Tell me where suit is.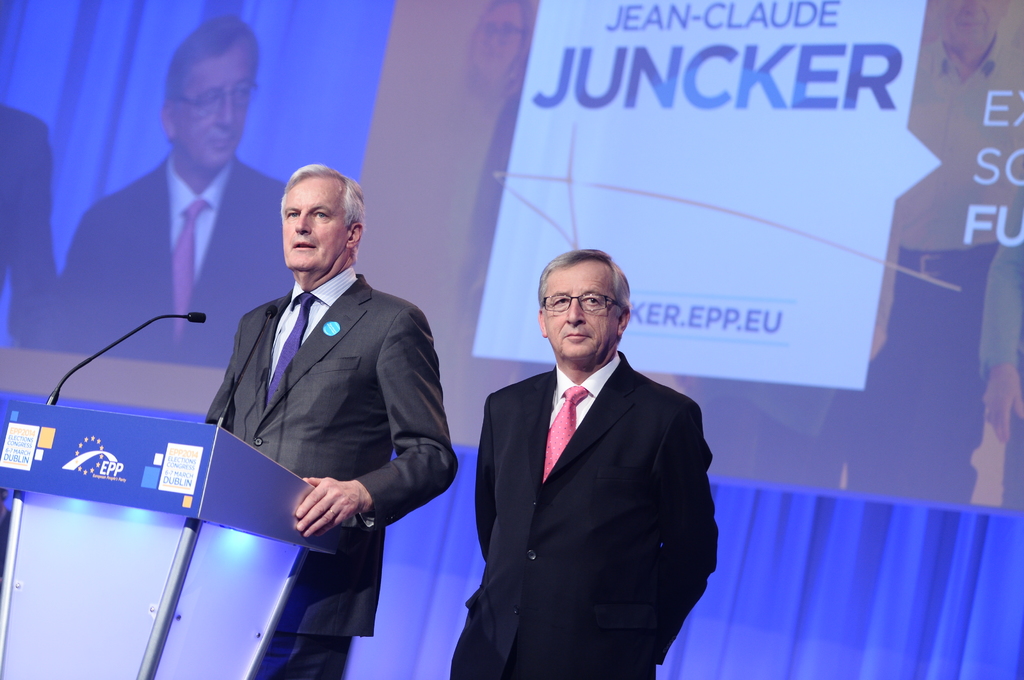
suit is at Rect(452, 231, 731, 679).
